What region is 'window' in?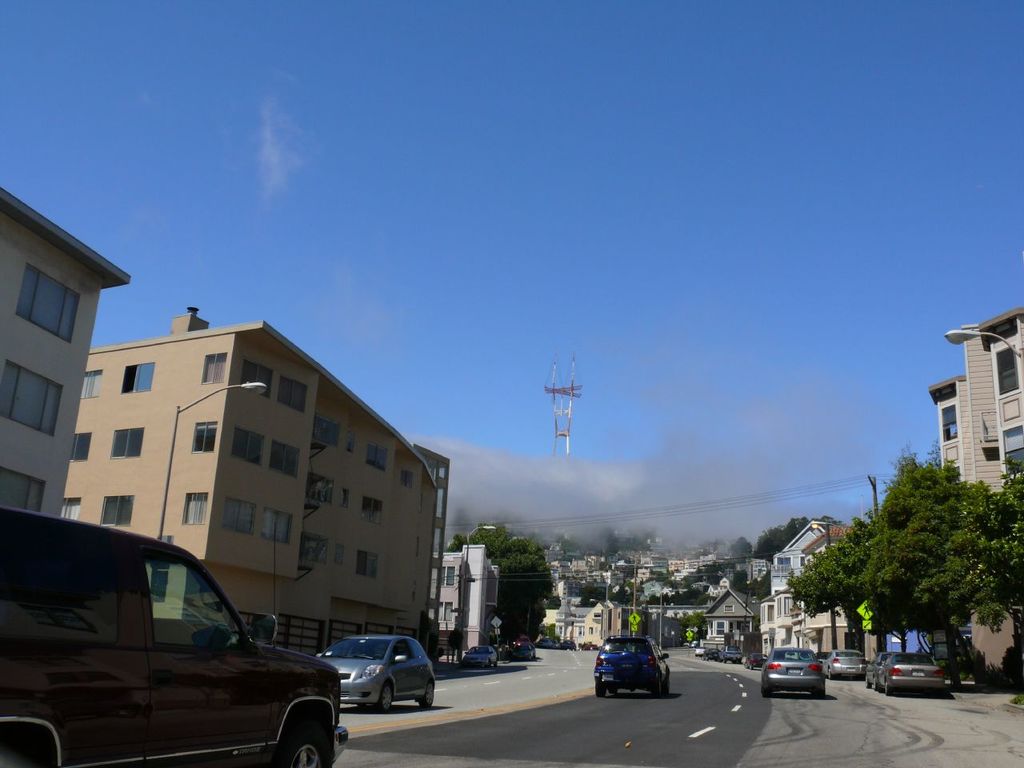
pyautogui.locateOnScreen(370, 442, 389, 473).
